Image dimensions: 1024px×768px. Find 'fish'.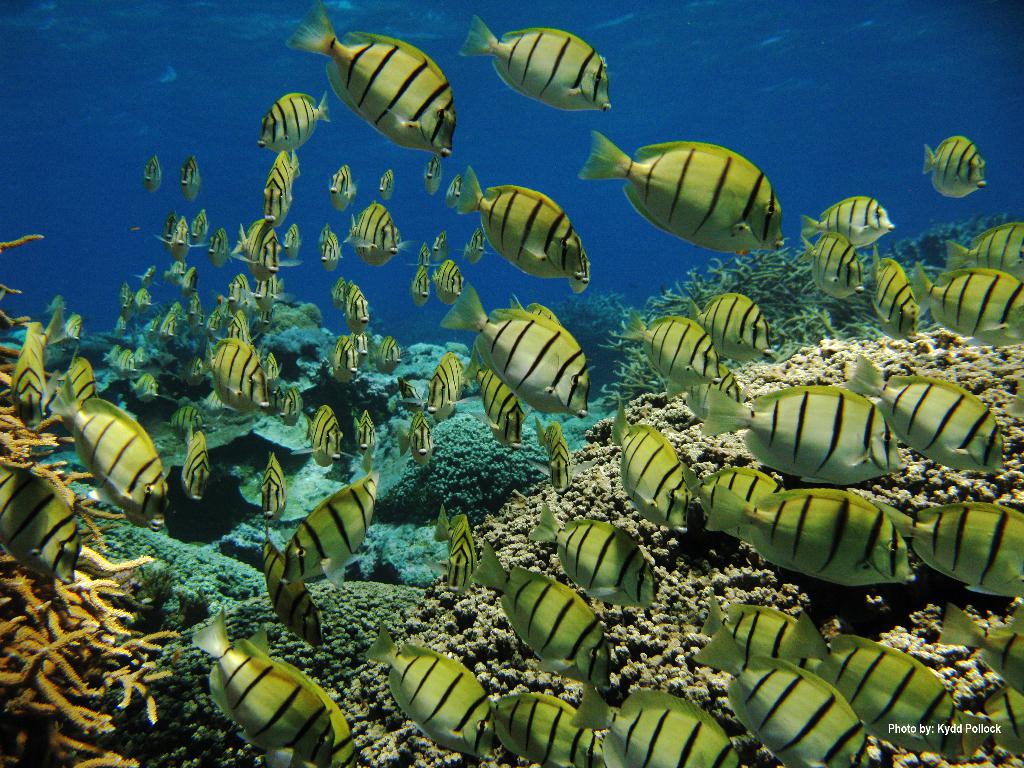
<box>531,415,573,495</box>.
